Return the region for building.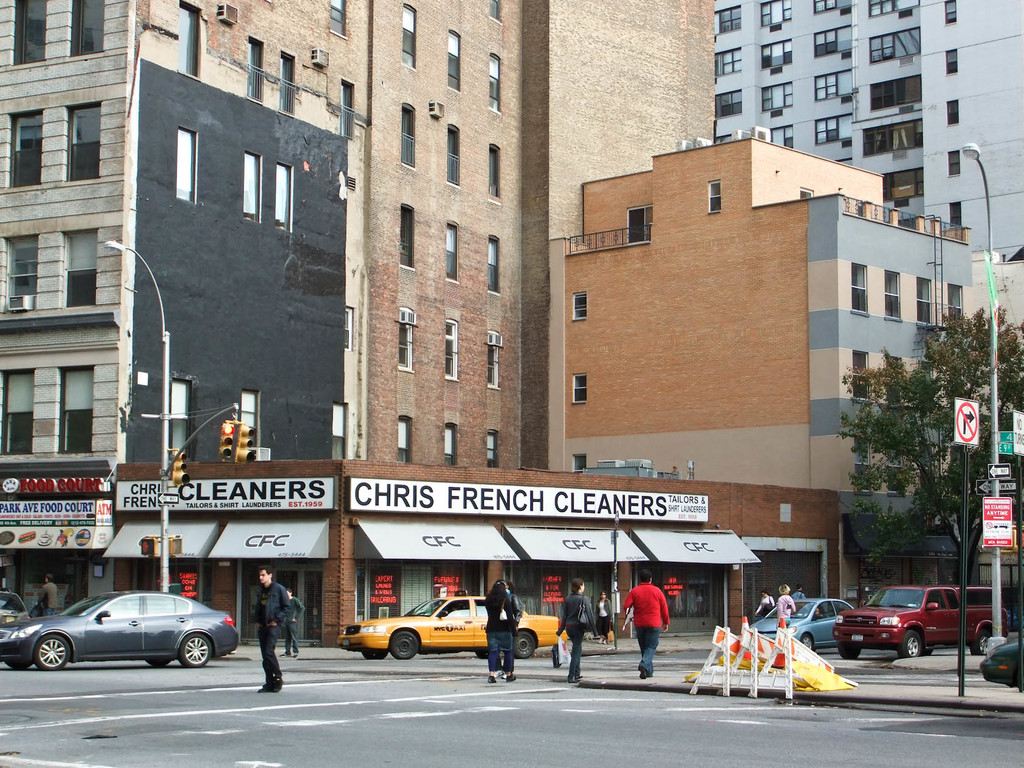
detection(0, 0, 717, 616).
